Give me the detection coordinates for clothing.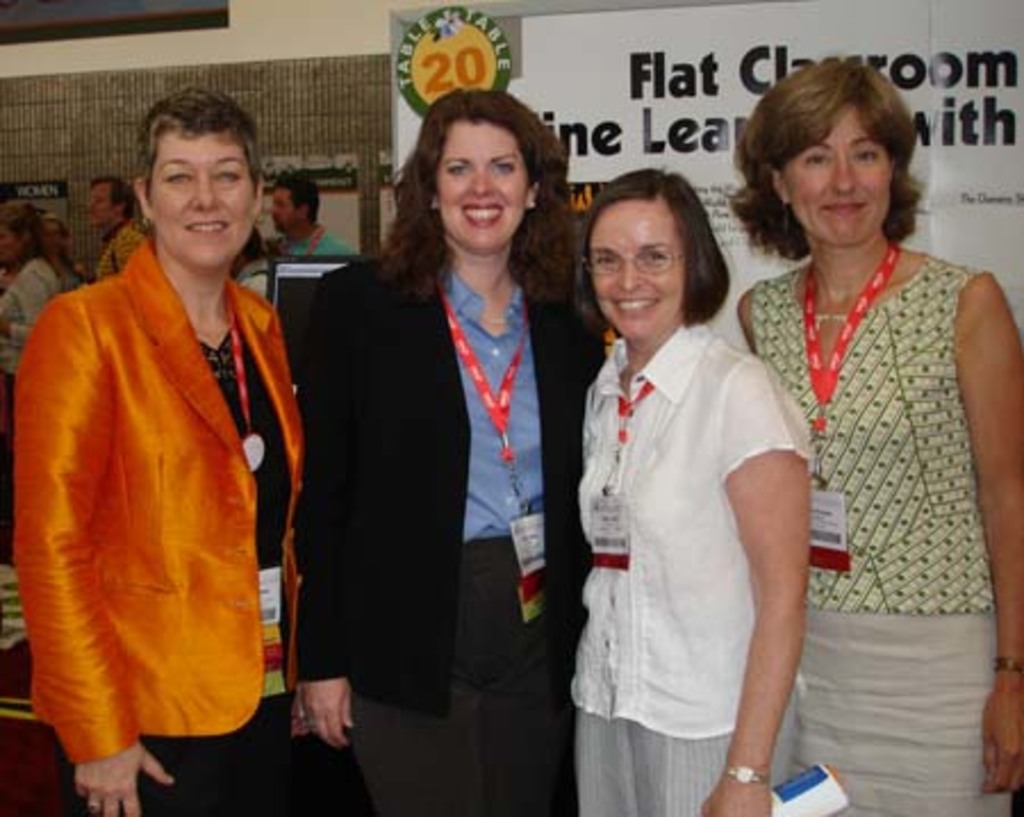
left=289, top=248, right=608, bottom=808.
